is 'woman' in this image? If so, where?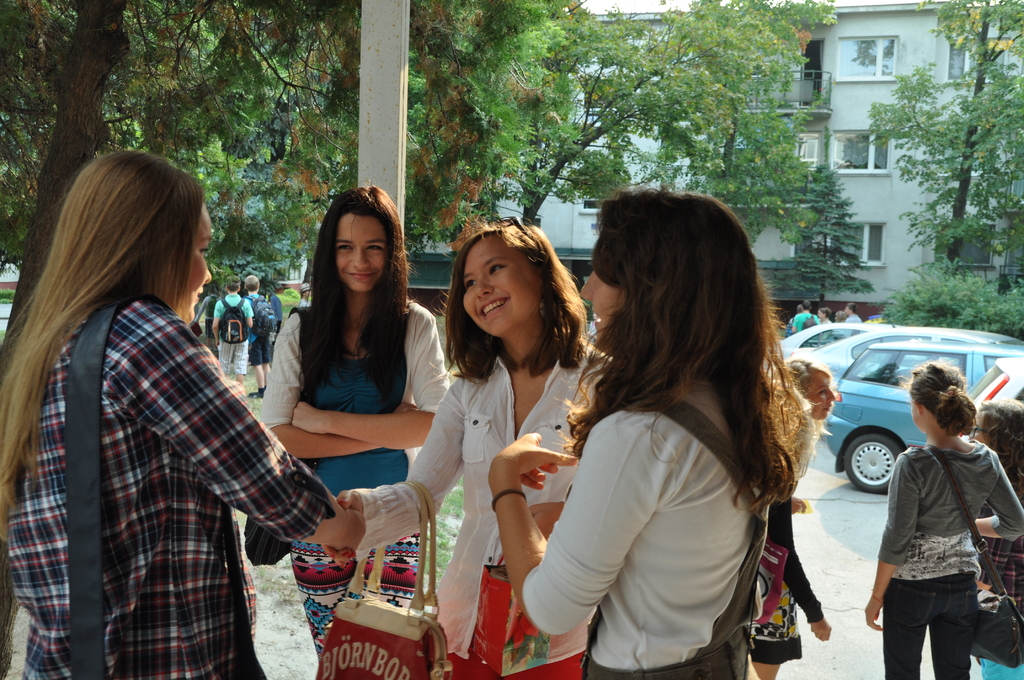
Yes, at box(316, 206, 619, 679).
